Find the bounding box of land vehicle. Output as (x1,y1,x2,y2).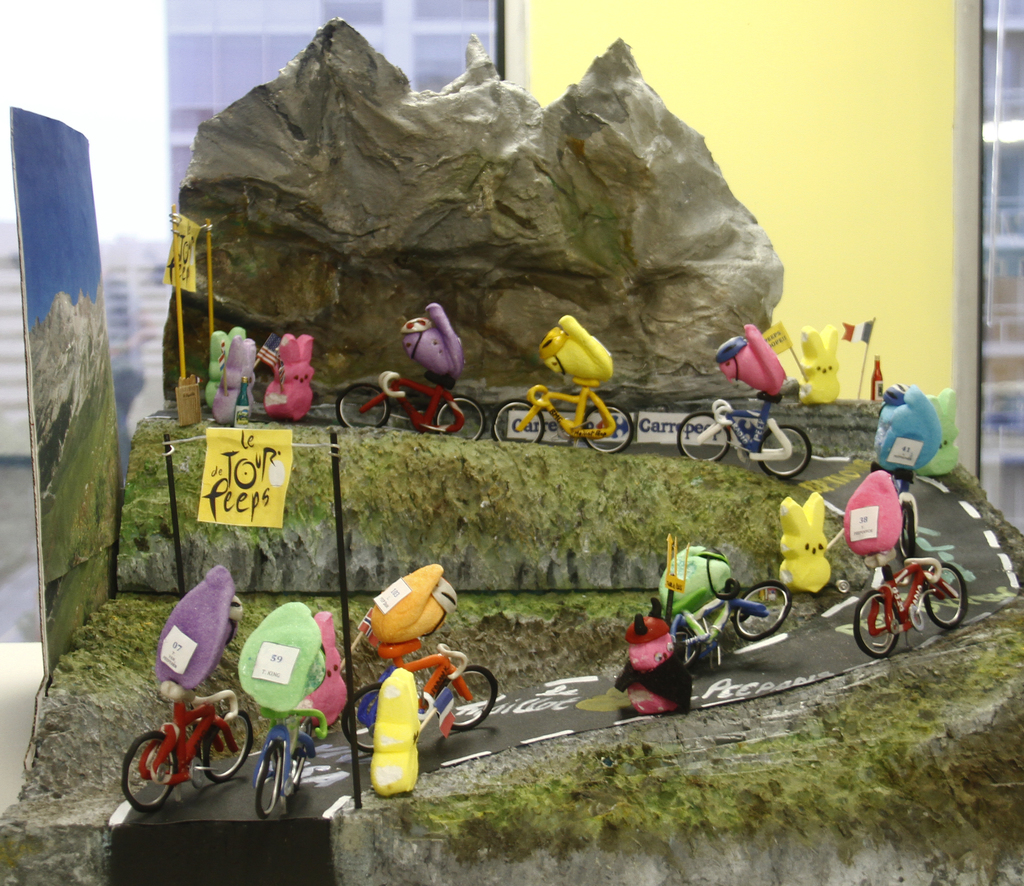
(674,388,813,479).
